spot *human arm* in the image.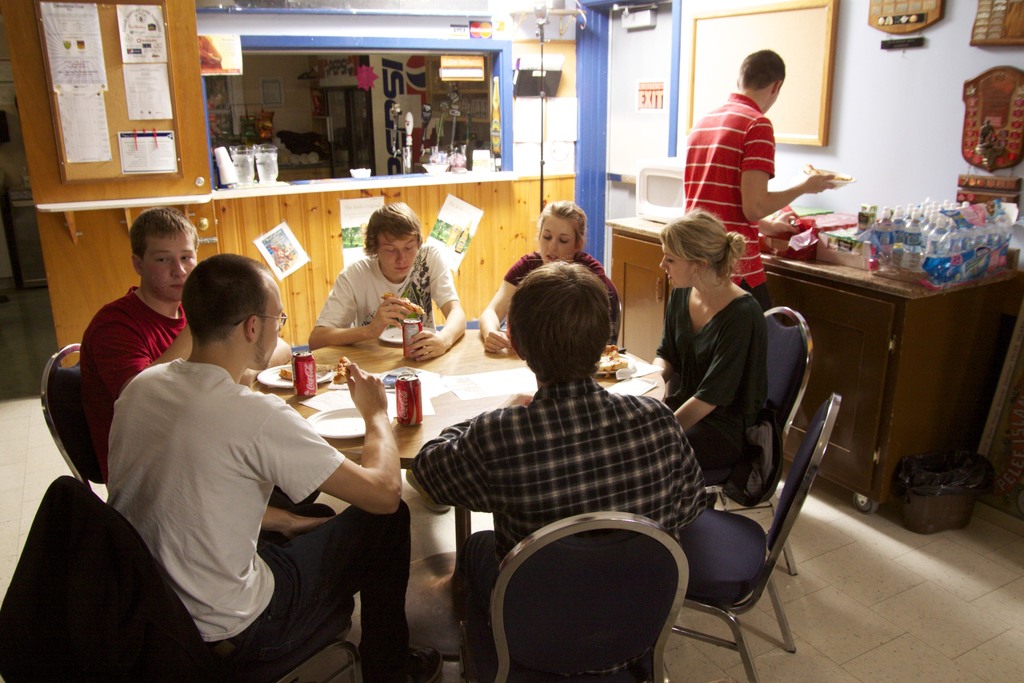
*human arm* found at 307,267,411,347.
